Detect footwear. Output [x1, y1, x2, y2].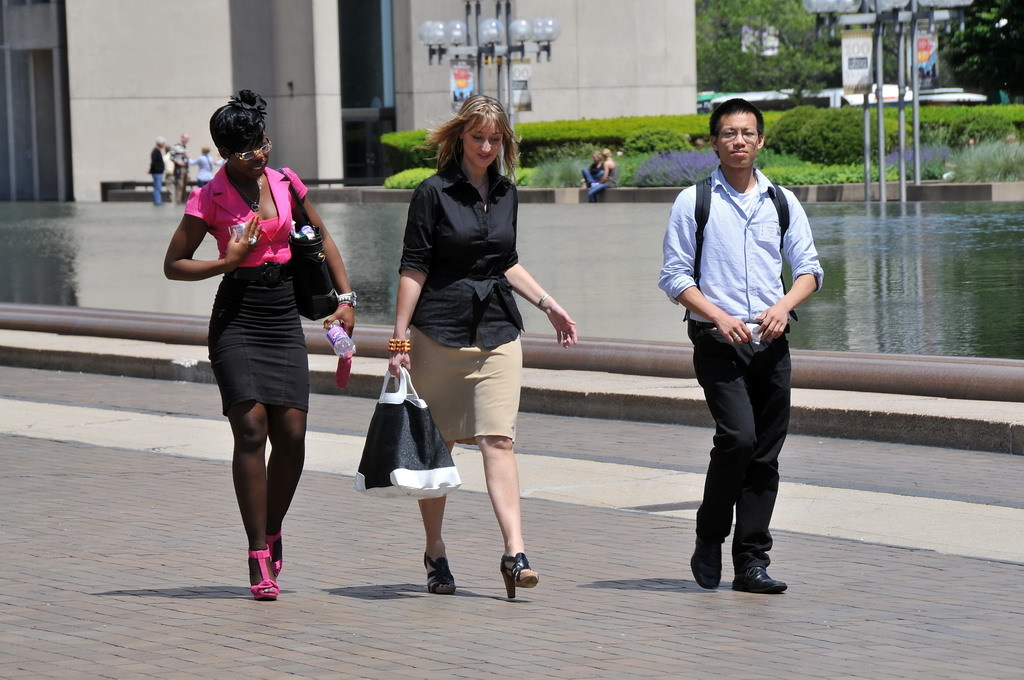
[686, 540, 726, 587].
